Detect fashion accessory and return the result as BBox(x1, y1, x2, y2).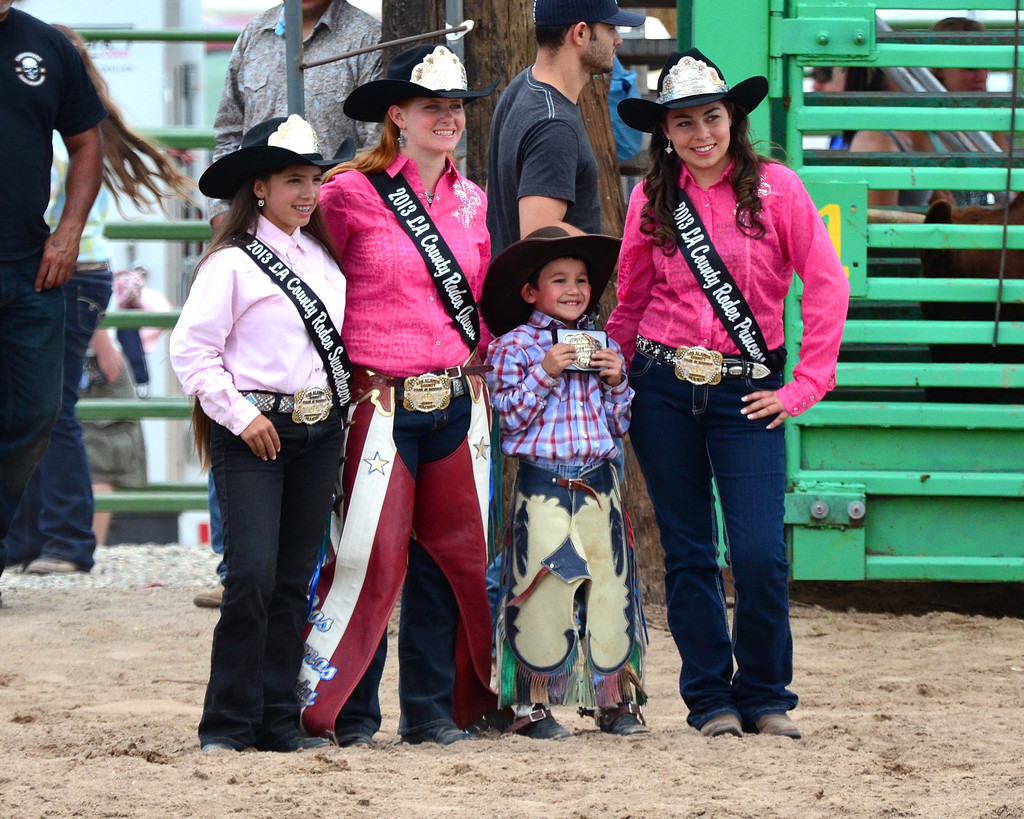
BBox(24, 553, 83, 571).
